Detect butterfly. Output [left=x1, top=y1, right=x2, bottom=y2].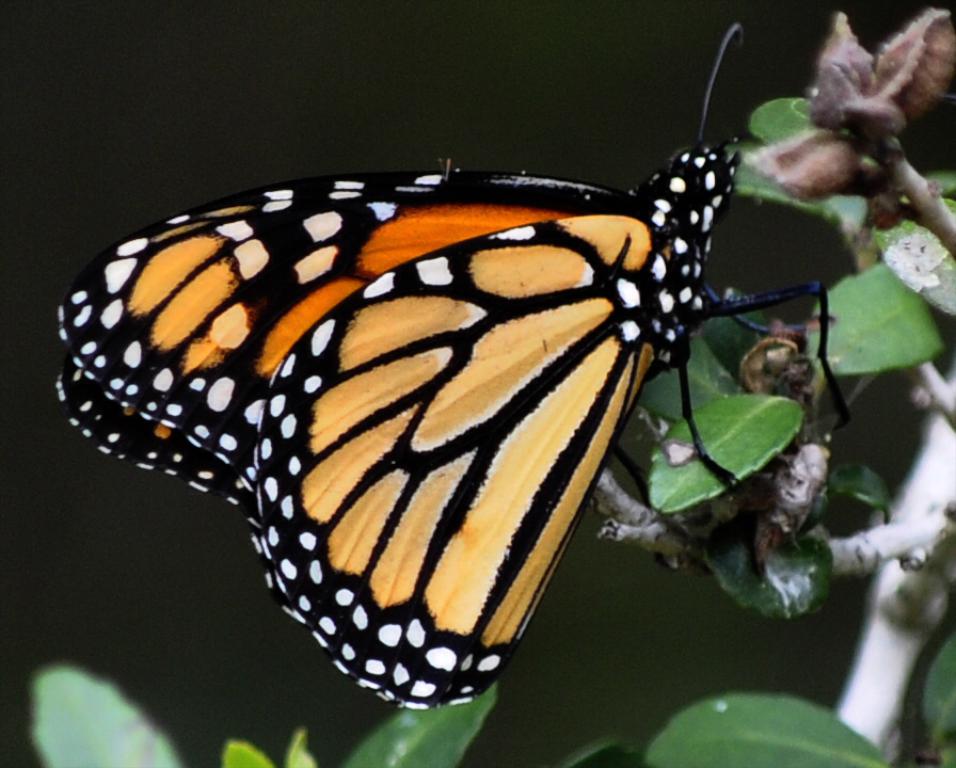
[left=62, top=25, right=858, bottom=708].
